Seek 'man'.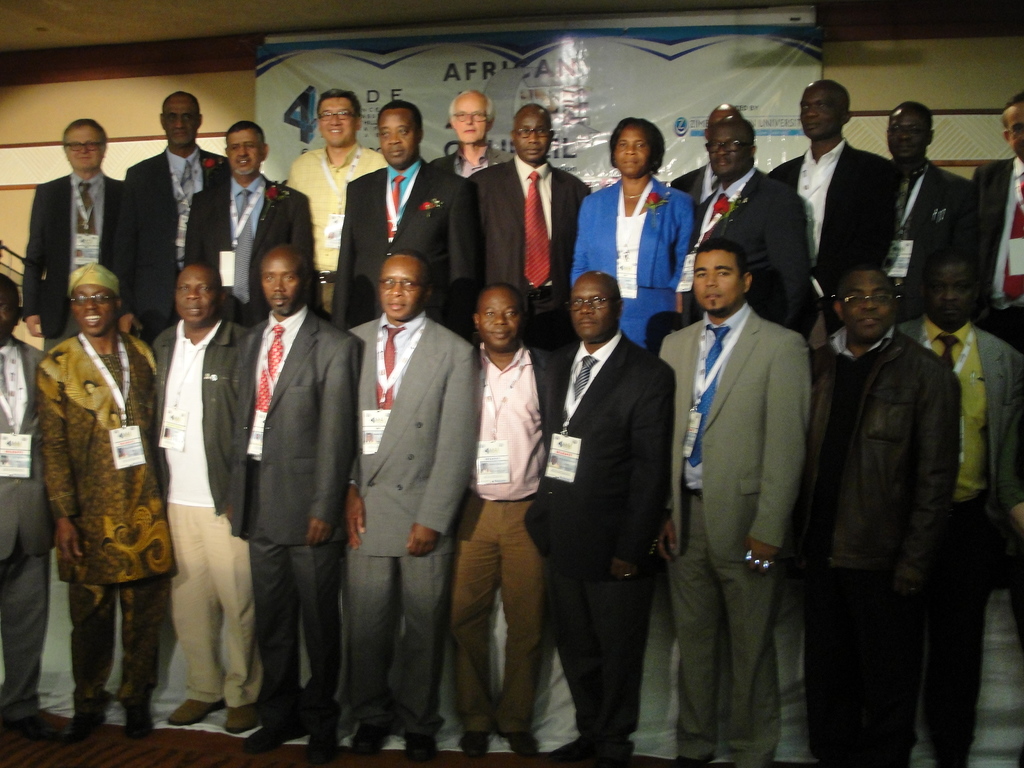
[226, 241, 358, 765].
